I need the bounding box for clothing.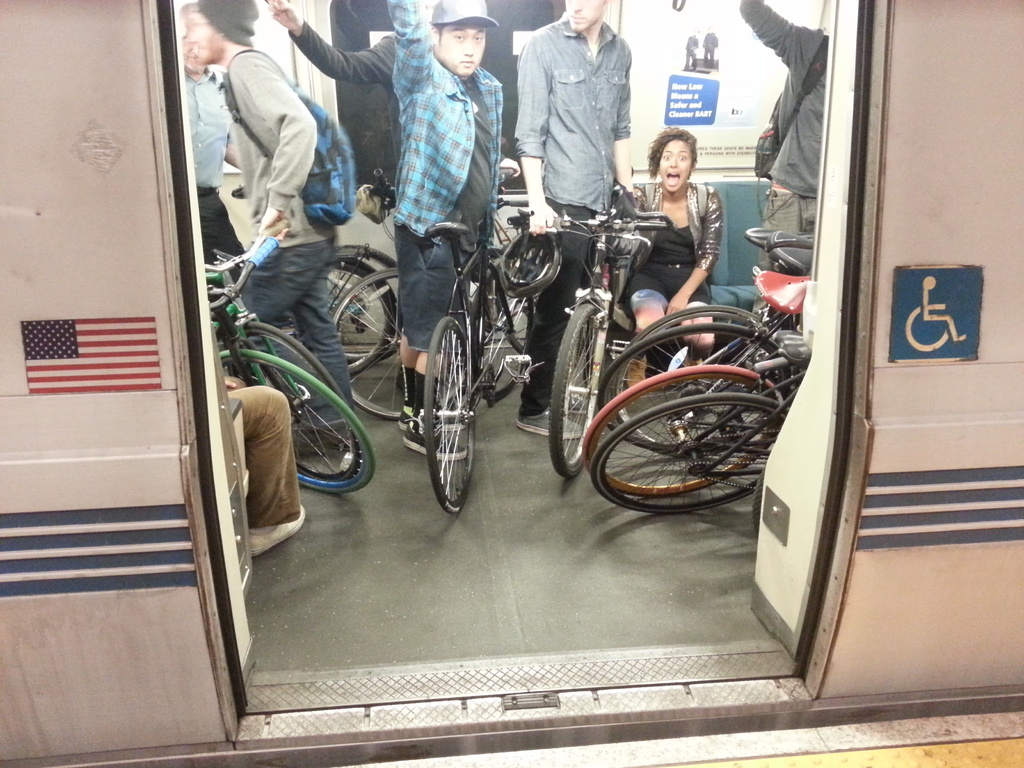
Here it is: [x1=378, y1=0, x2=502, y2=338].
